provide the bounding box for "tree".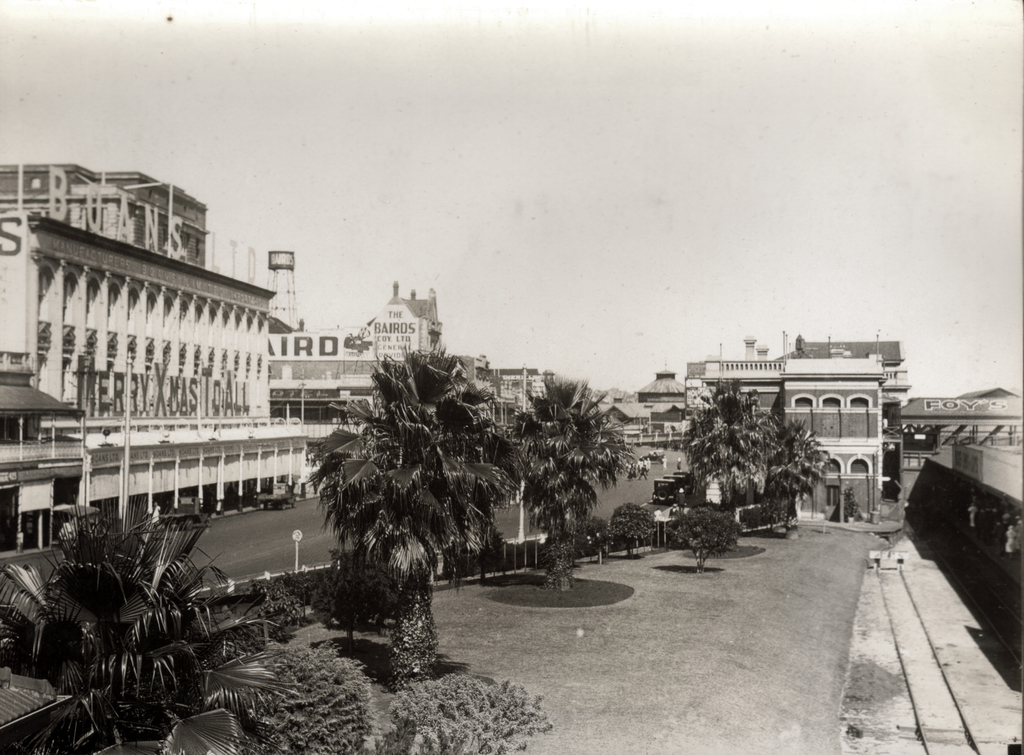
bbox(506, 371, 627, 590).
